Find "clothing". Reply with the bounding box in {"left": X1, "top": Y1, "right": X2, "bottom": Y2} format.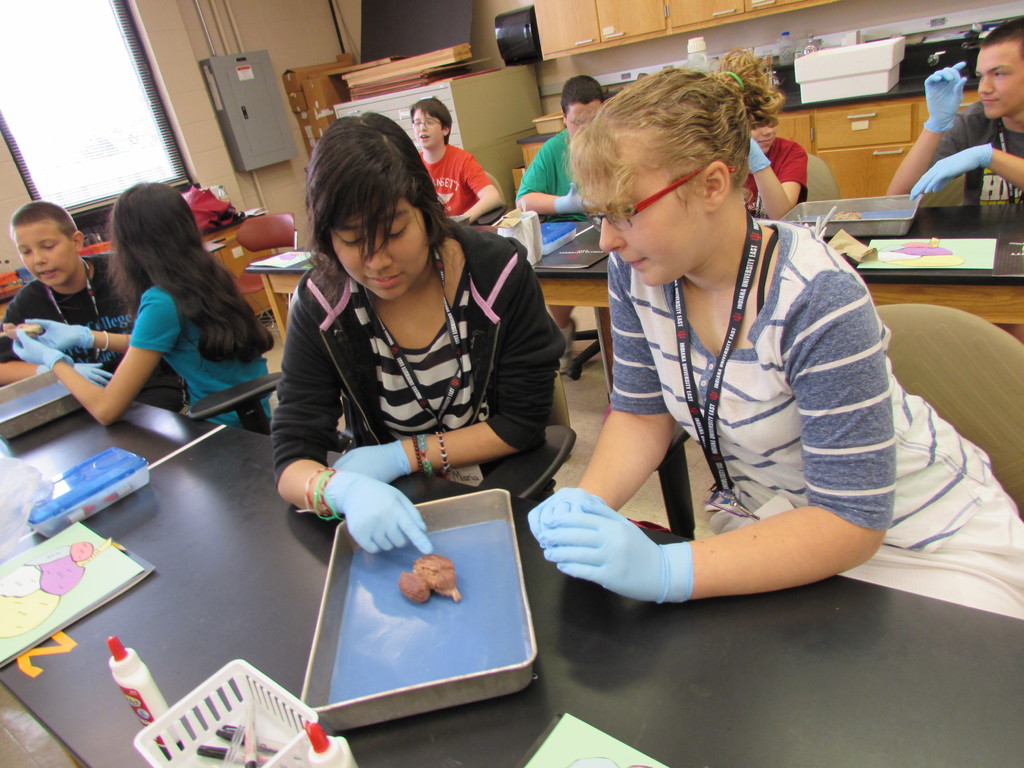
{"left": 0, "top": 255, "right": 186, "bottom": 414}.
